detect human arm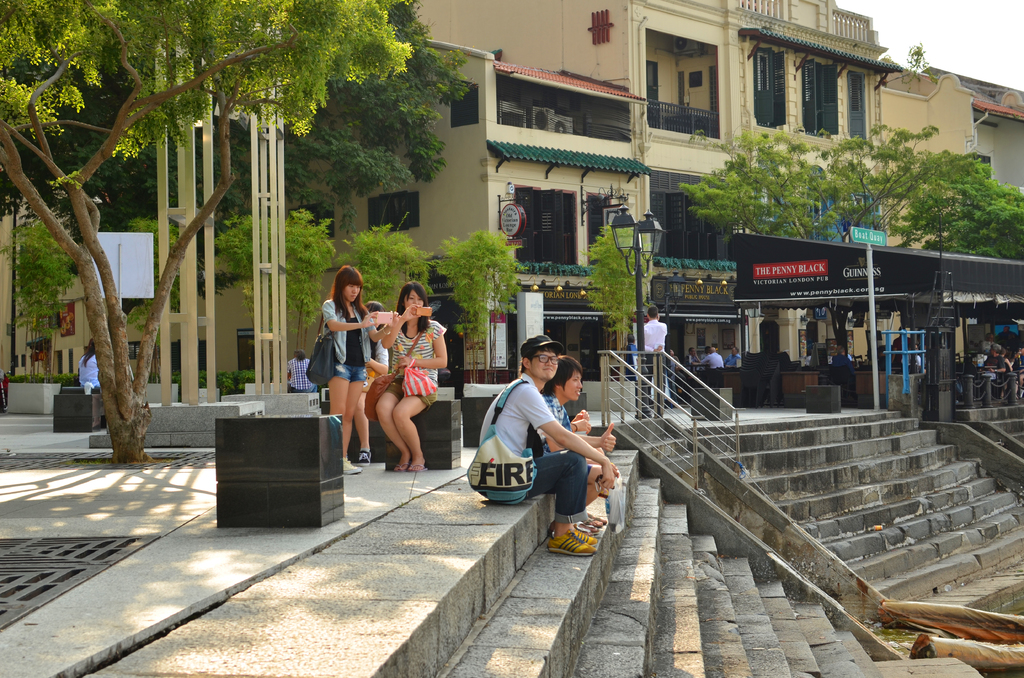
l=396, t=319, r=446, b=368
